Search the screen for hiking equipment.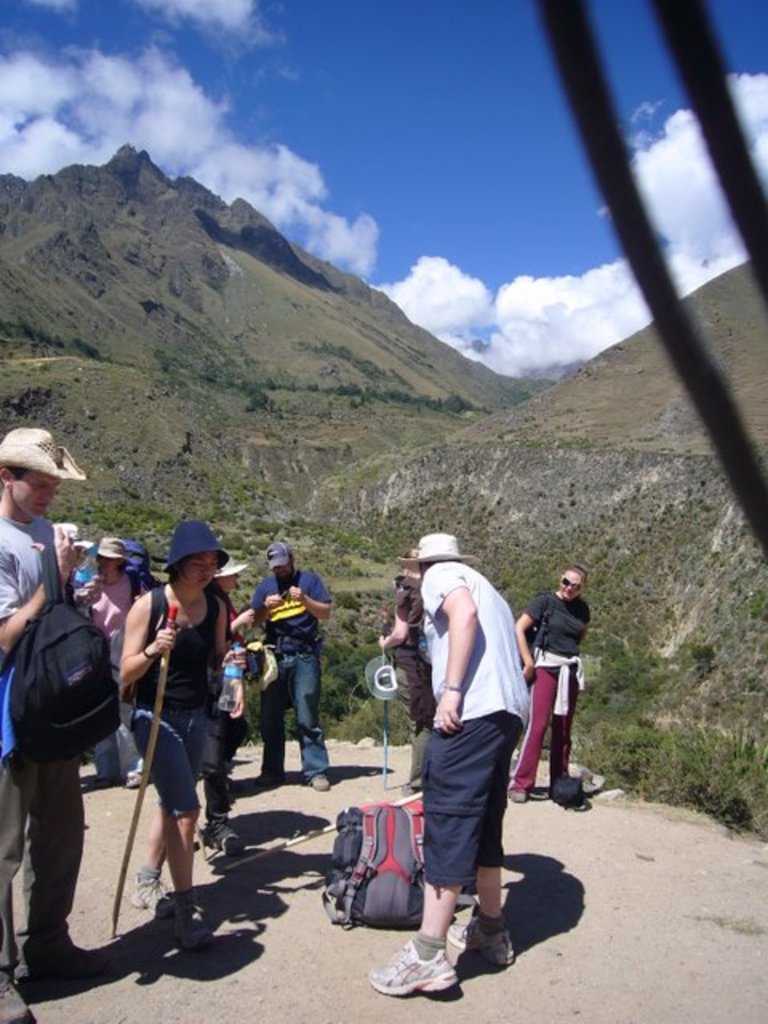
Found at l=374, t=603, r=402, b=790.
